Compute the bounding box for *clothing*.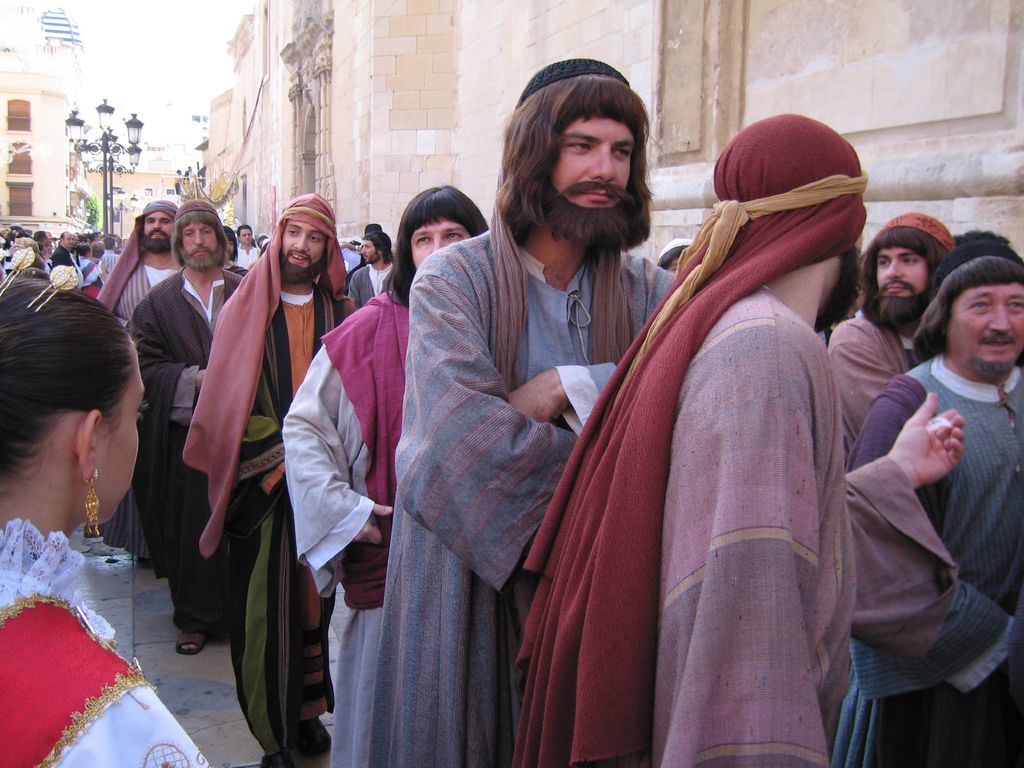
122,260,253,643.
